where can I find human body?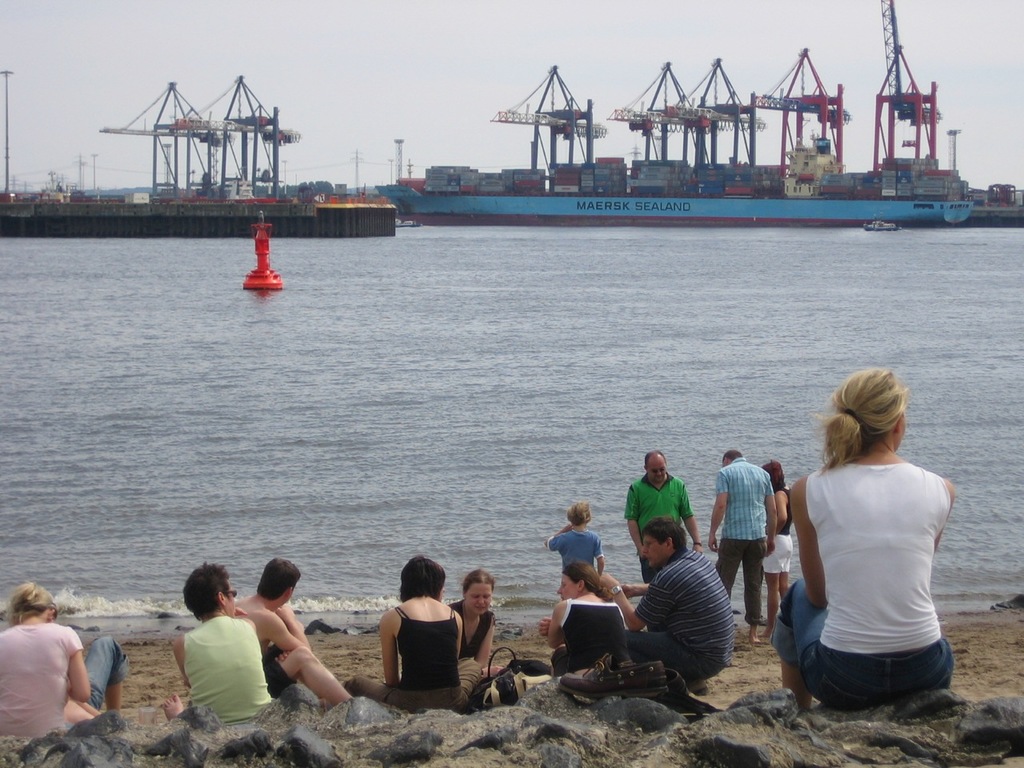
You can find it at crop(448, 591, 508, 675).
